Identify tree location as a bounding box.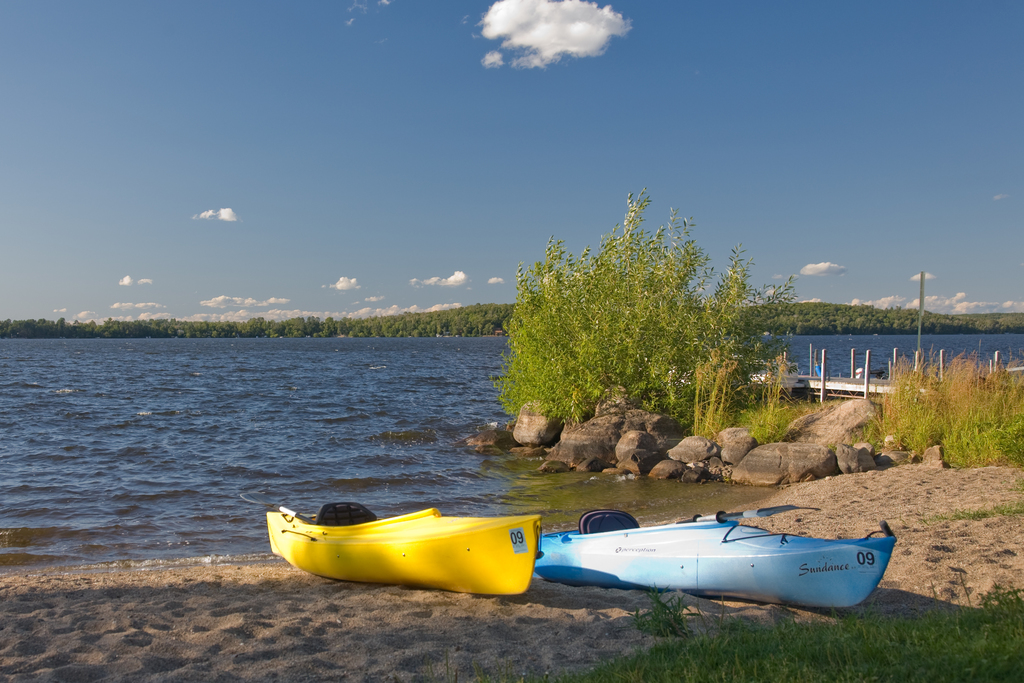
506 188 797 412.
